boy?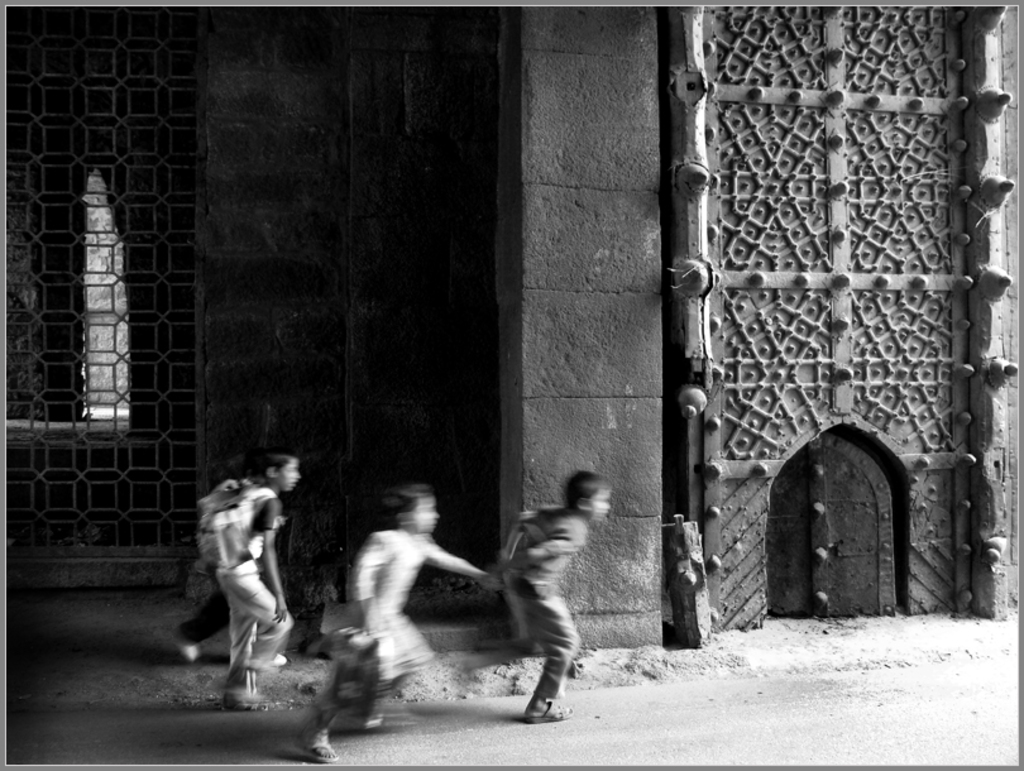
214, 451, 301, 703
